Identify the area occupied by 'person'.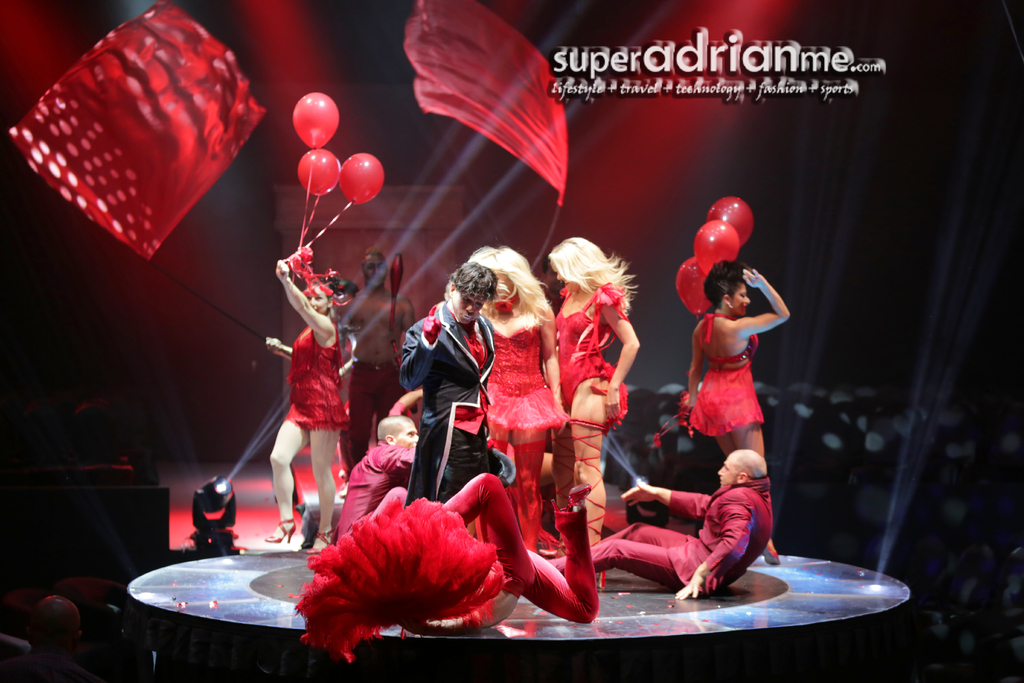
Area: 541:449:771:599.
